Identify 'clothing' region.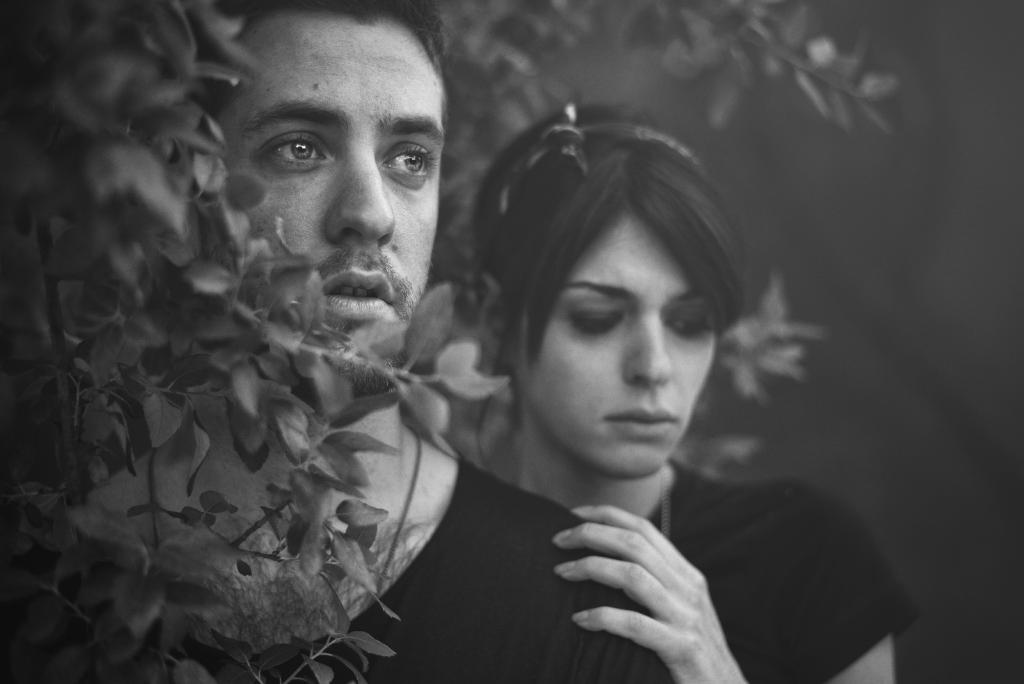
Region: (left=627, top=455, right=908, bottom=683).
